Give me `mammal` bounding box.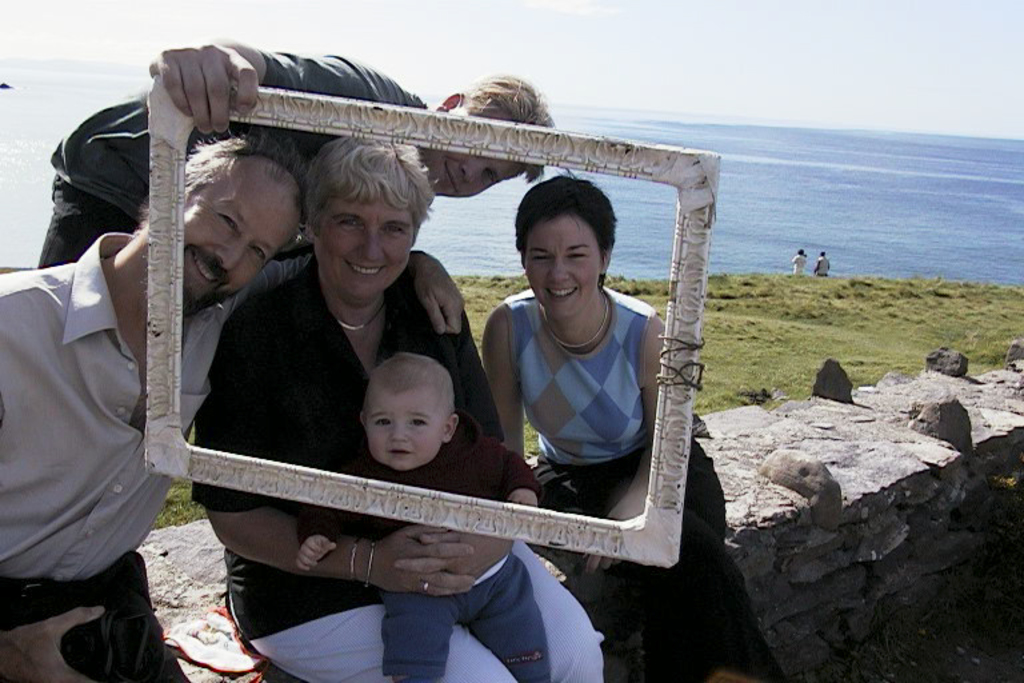
789 247 805 271.
